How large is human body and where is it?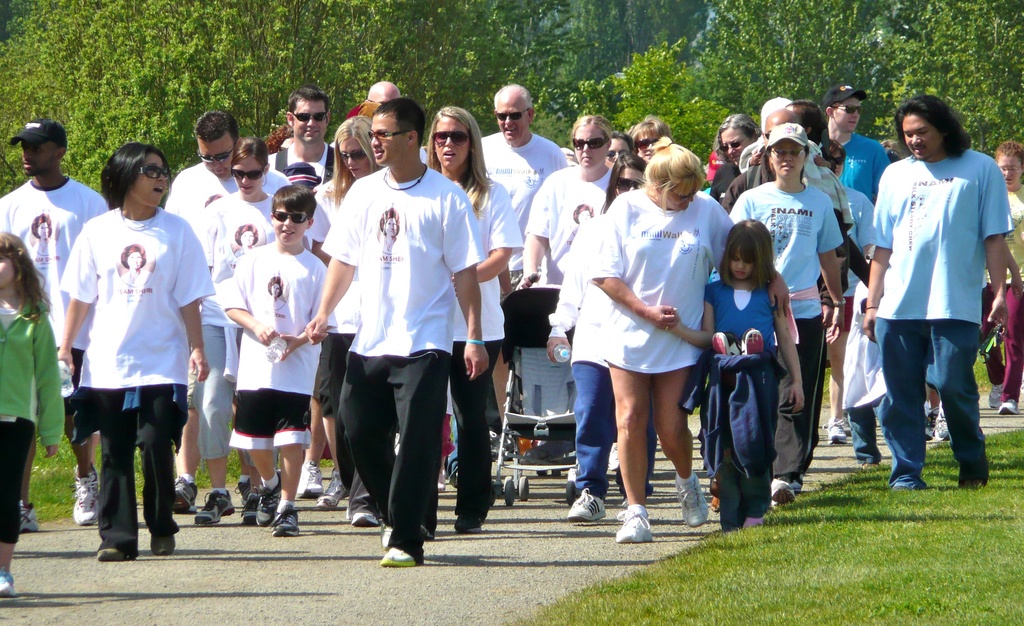
Bounding box: [545,159,646,525].
